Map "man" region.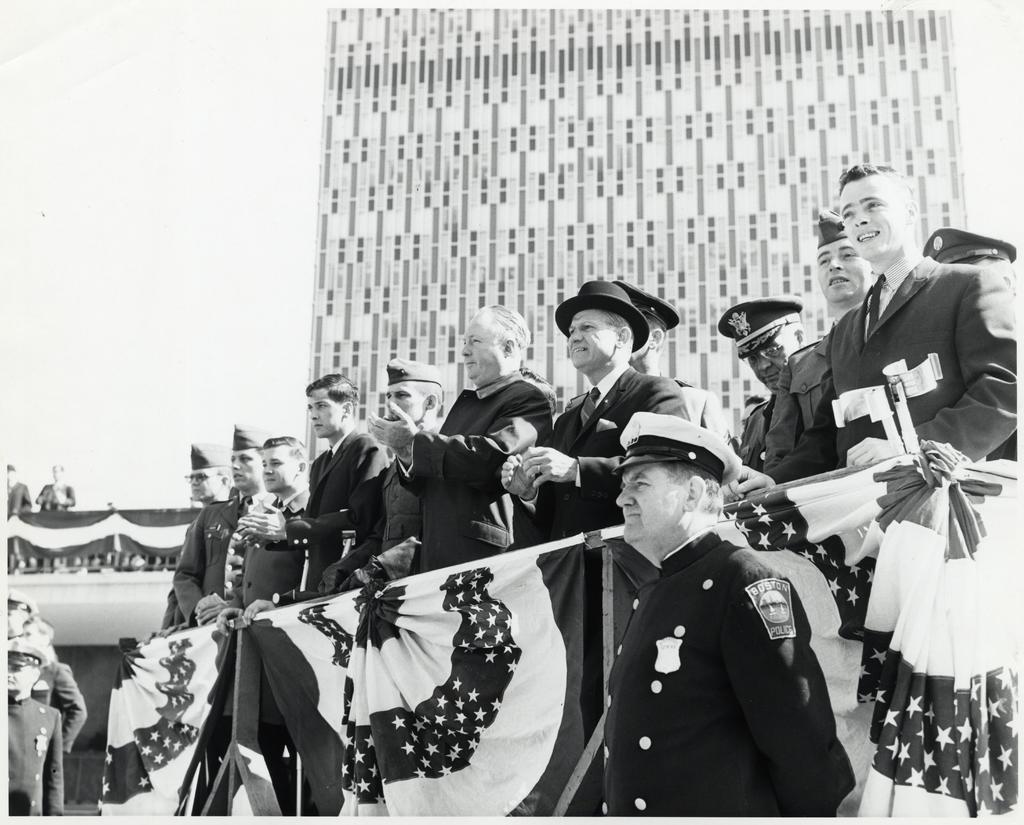
Mapped to bbox=[762, 193, 870, 483].
